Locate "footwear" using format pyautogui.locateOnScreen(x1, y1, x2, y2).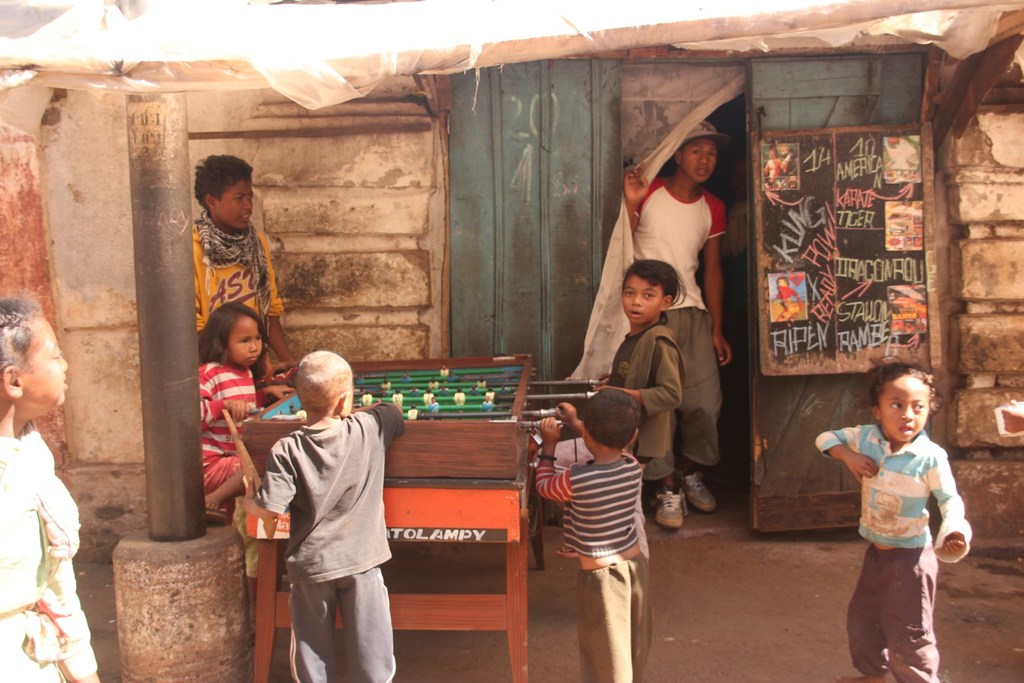
pyautogui.locateOnScreen(676, 468, 714, 511).
